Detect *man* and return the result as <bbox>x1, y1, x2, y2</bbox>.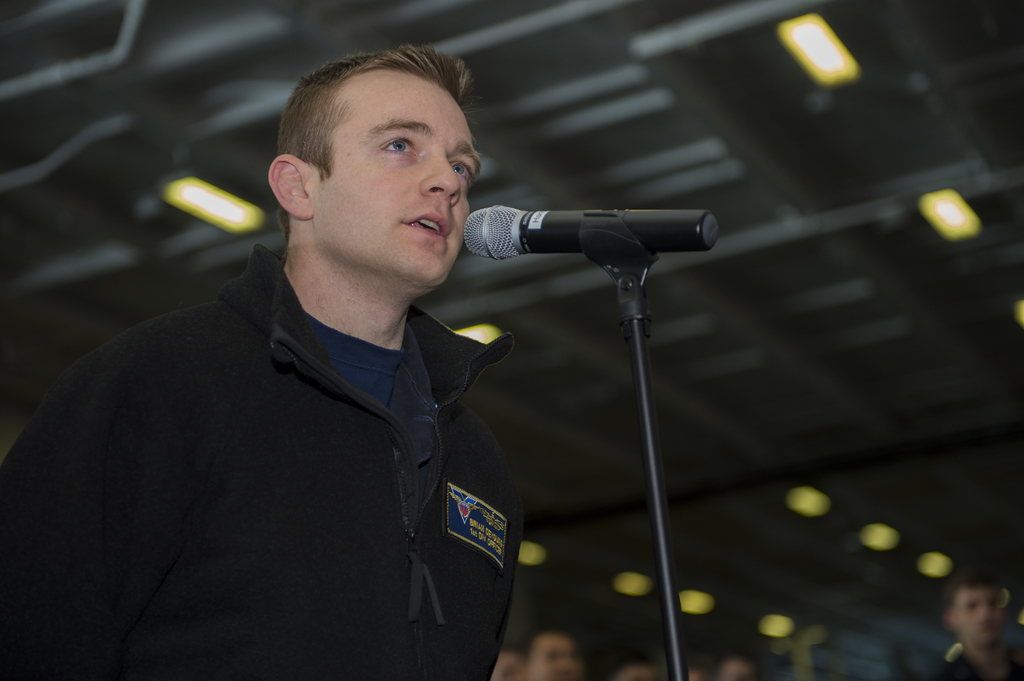
<bbox>35, 45, 628, 659</bbox>.
